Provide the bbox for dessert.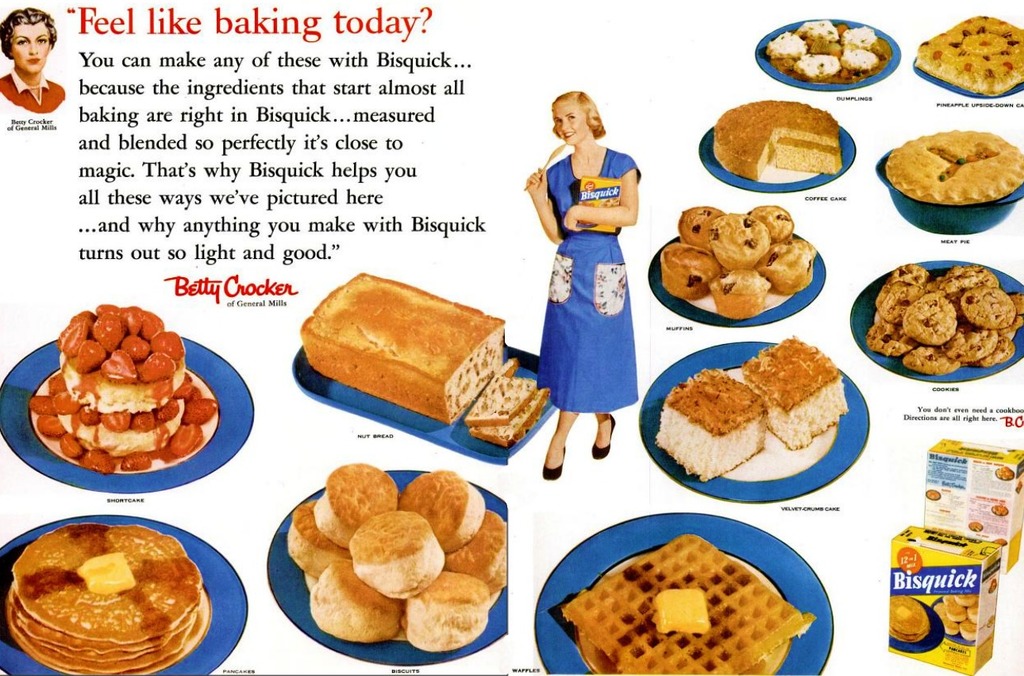
888 127 1023 198.
